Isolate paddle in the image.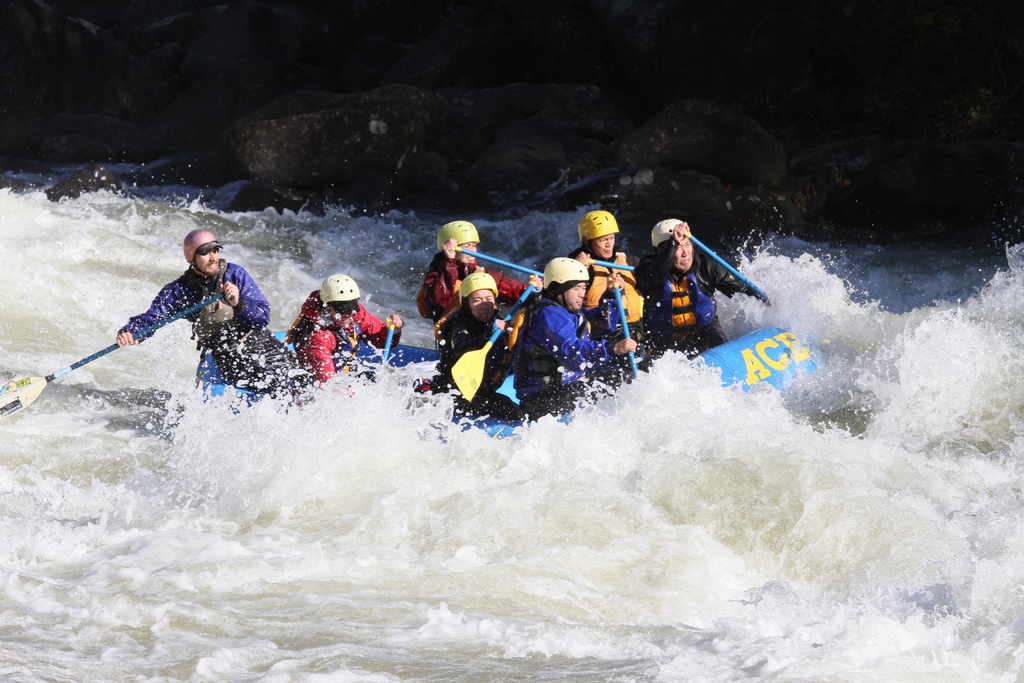
Isolated region: BBox(684, 233, 771, 308).
